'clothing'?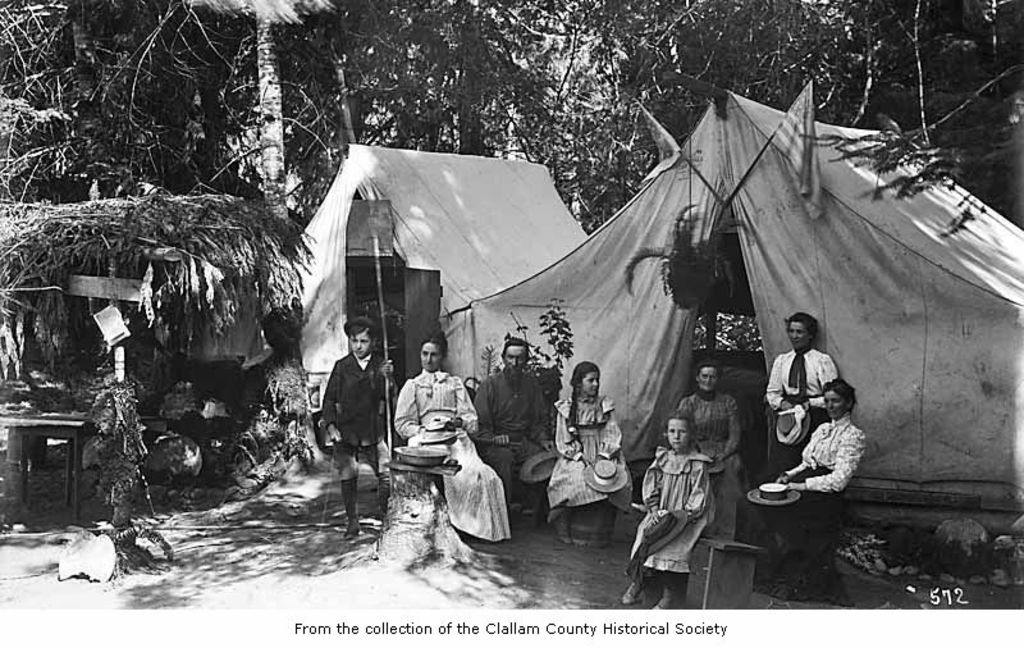
(left=321, top=351, right=392, bottom=483)
